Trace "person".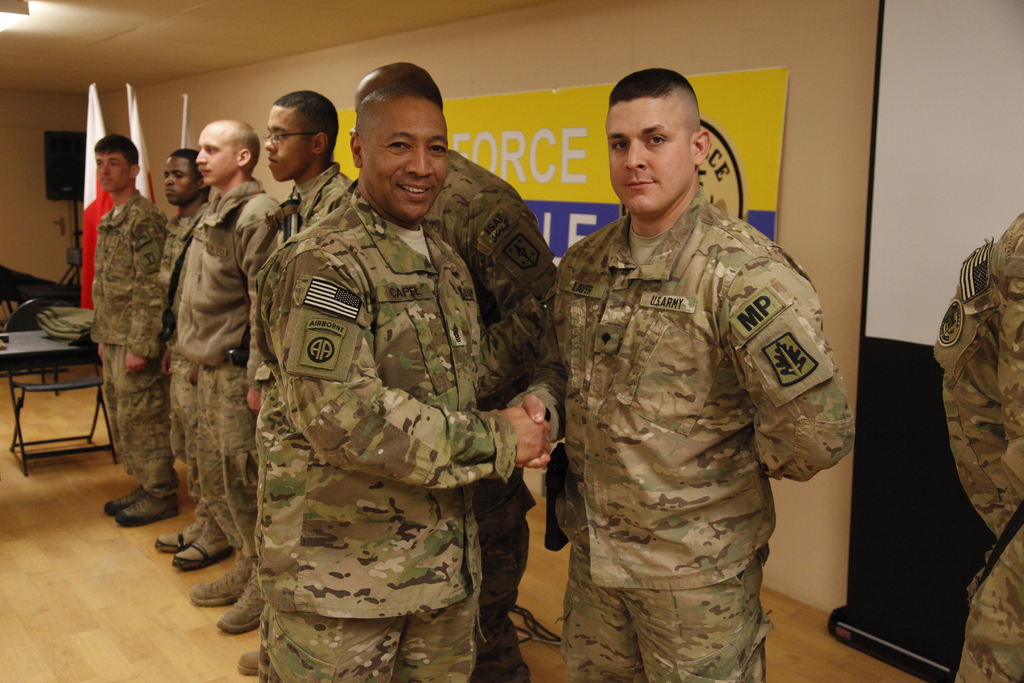
Traced to <box>350,60,554,682</box>.
